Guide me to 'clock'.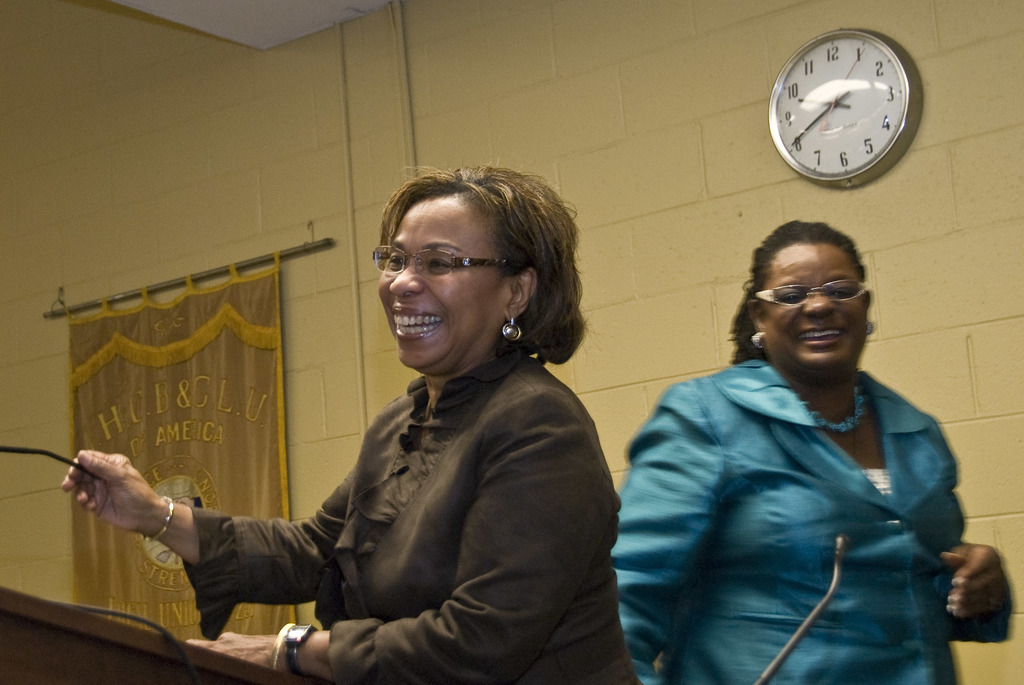
Guidance: region(769, 27, 925, 189).
